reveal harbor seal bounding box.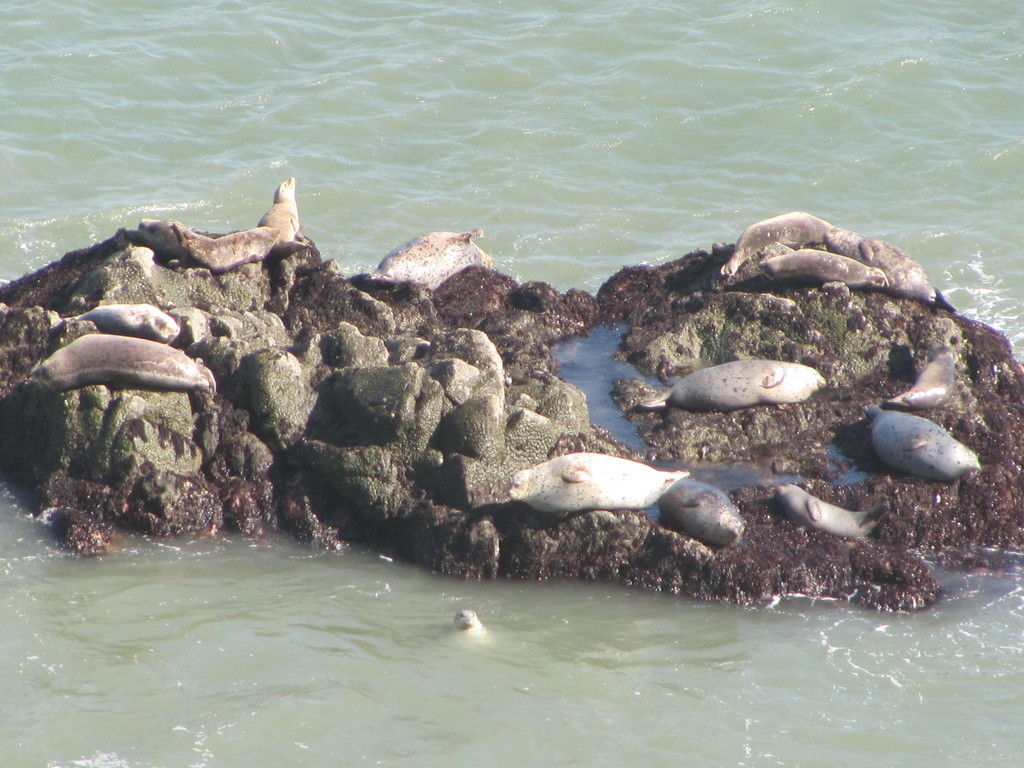
Revealed: box(758, 246, 886, 289).
